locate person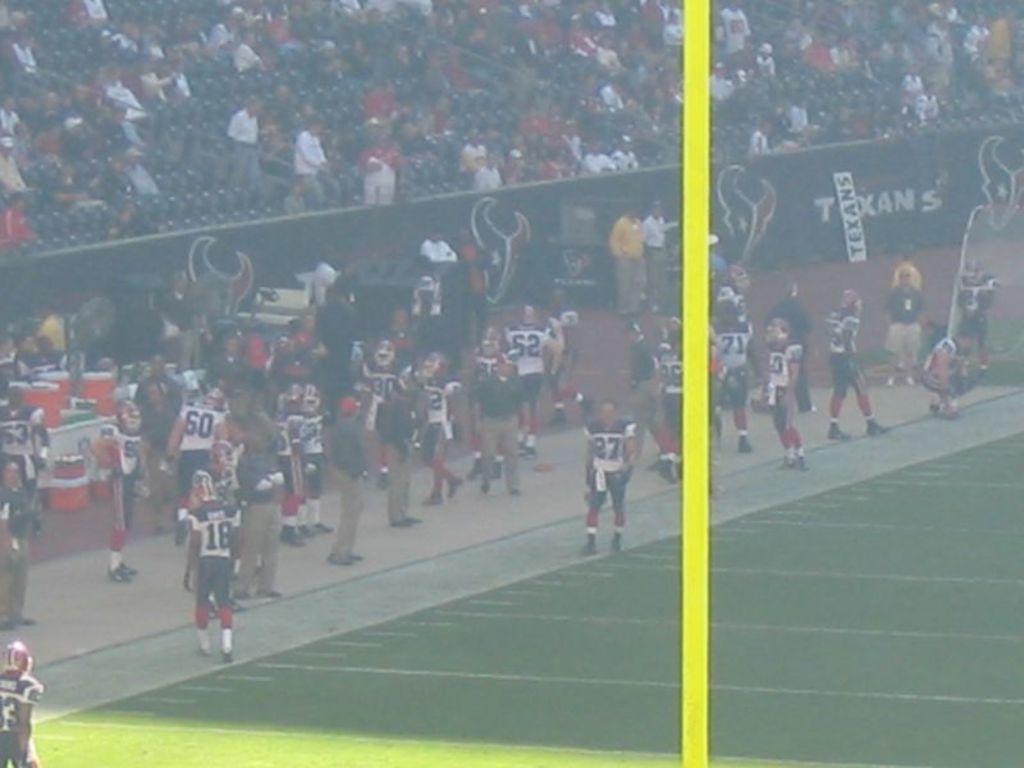
[0,460,32,626]
